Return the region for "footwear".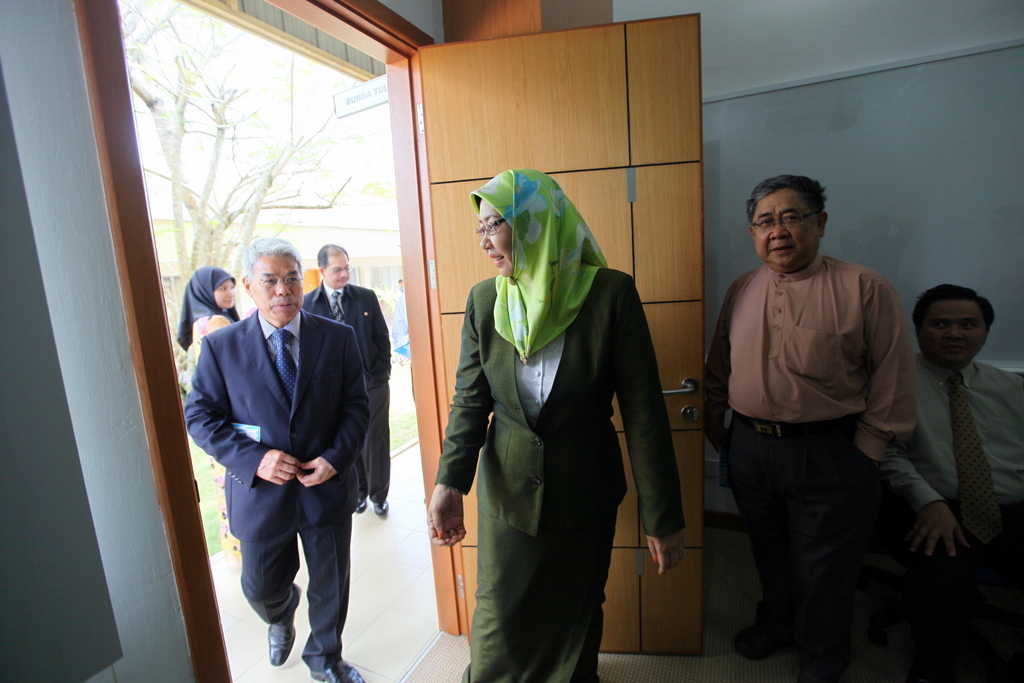
<region>268, 587, 299, 666</region>.
